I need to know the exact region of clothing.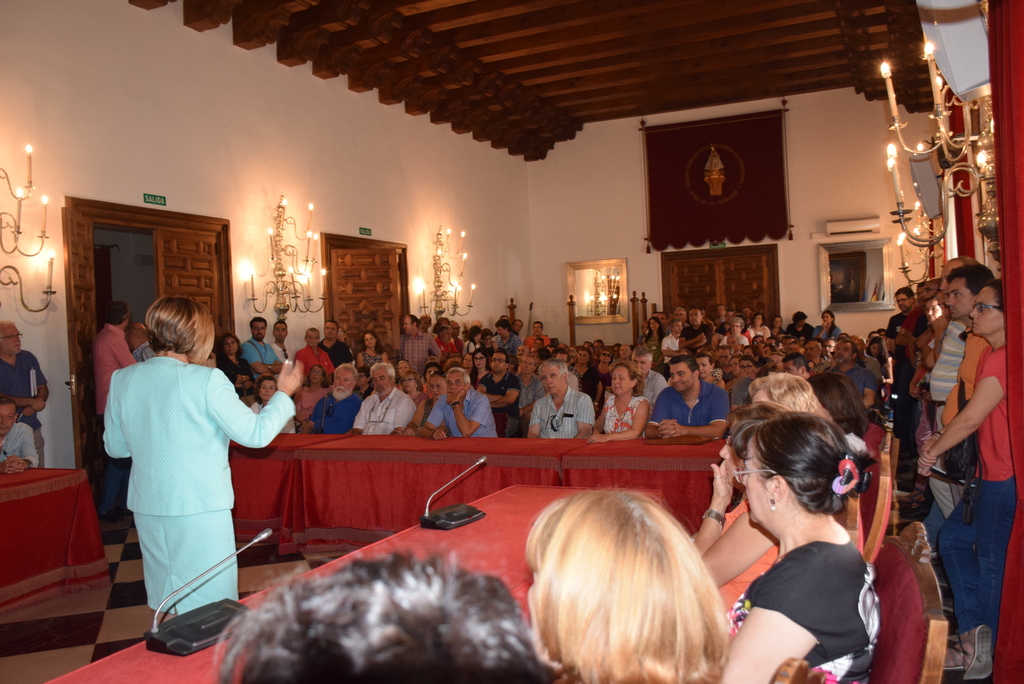
Region: bbox=(102, 333, 276, 639).
